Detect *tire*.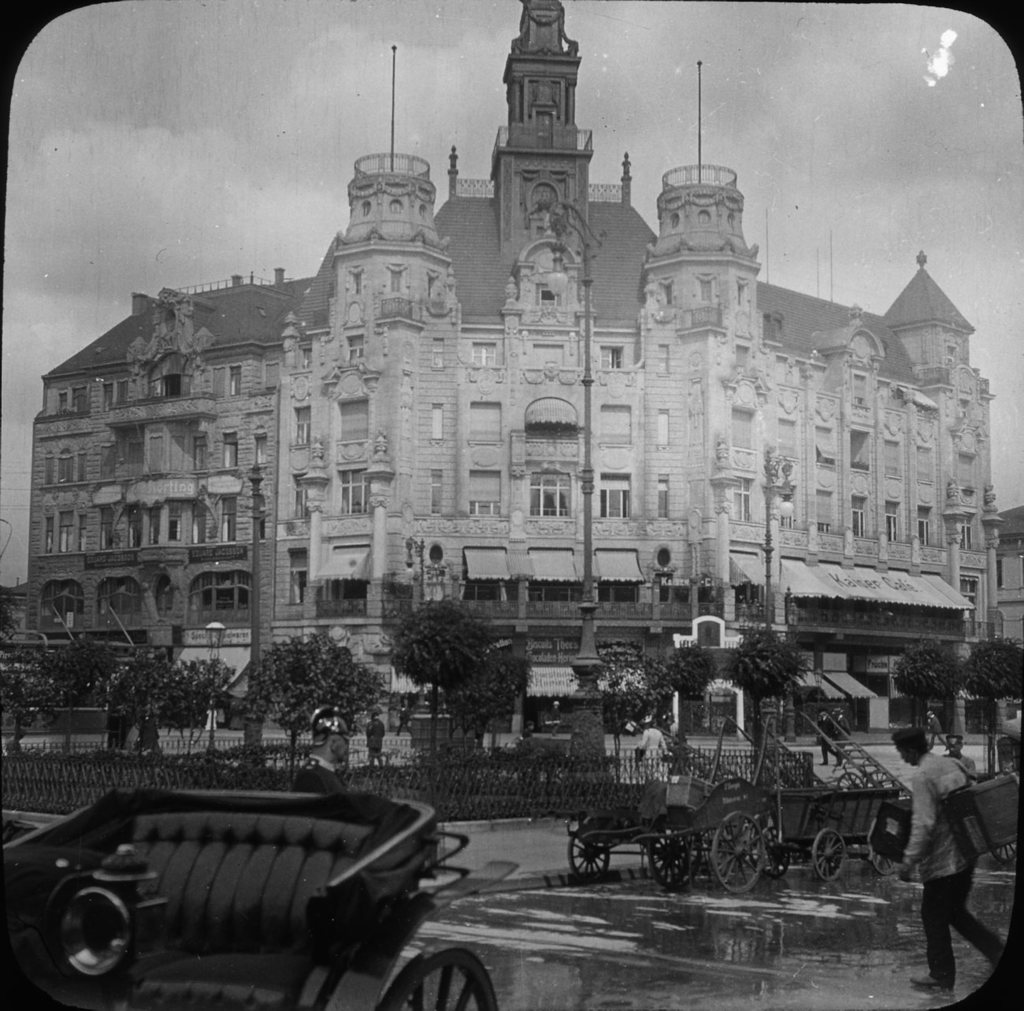
Detected at (996,839,1022,863).
